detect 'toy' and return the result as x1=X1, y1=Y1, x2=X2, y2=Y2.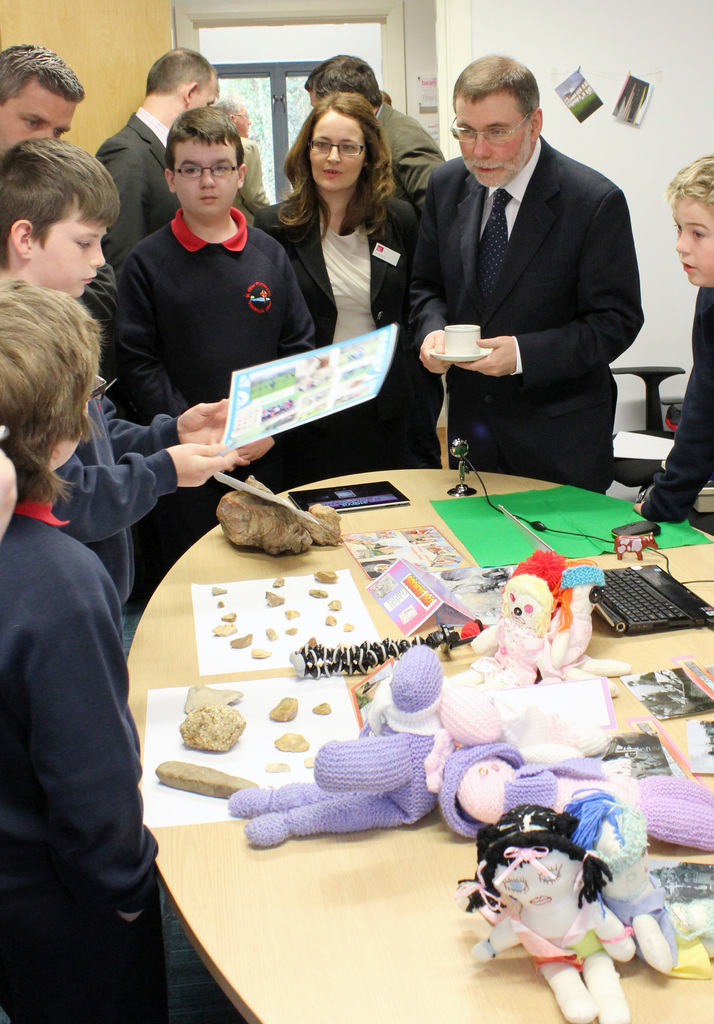
x1=443, y1=541, x2=608, y2=696.
